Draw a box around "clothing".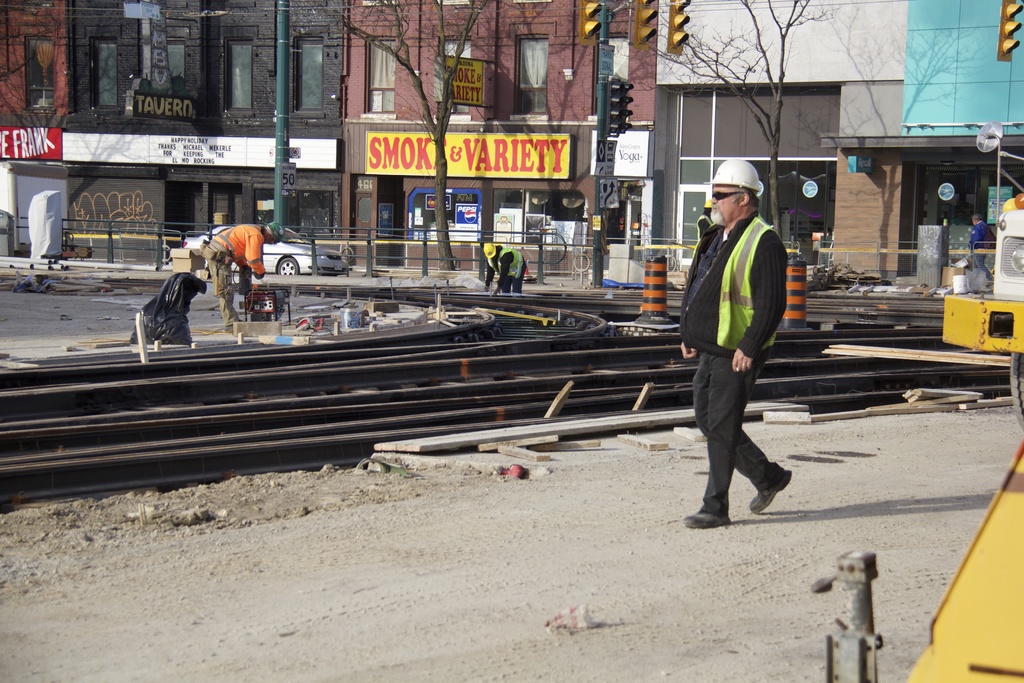
<box>486,248,527,294</box>.
